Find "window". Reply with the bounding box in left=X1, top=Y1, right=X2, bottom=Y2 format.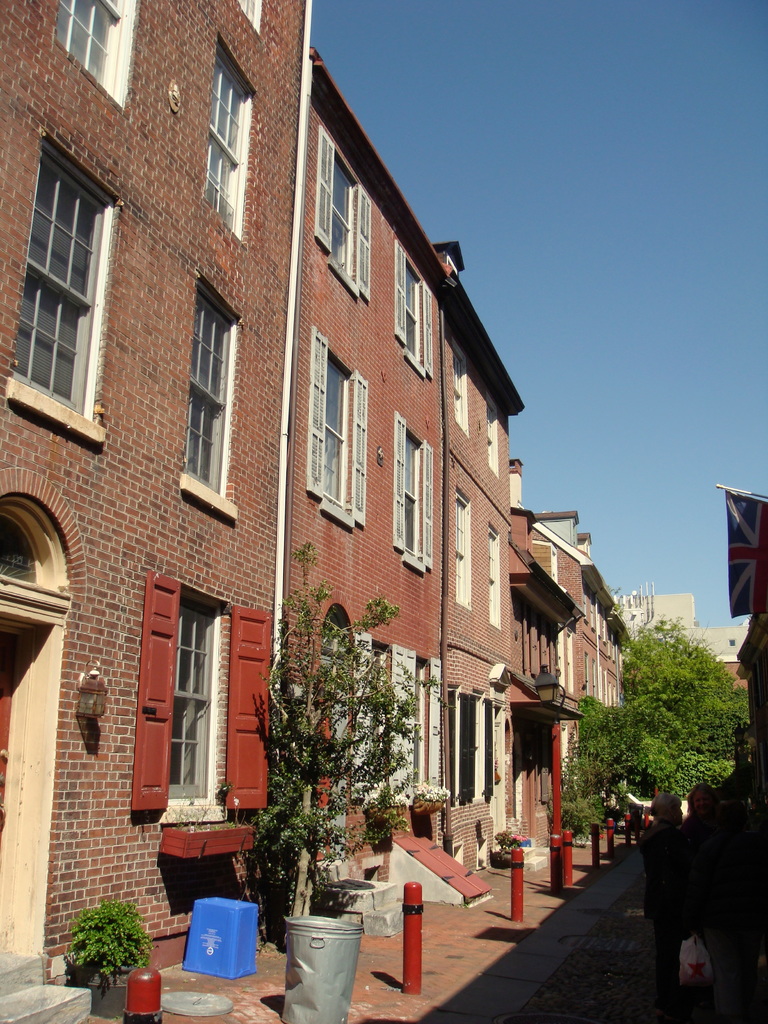
left=314, top=125, right=371, bottom=303.
